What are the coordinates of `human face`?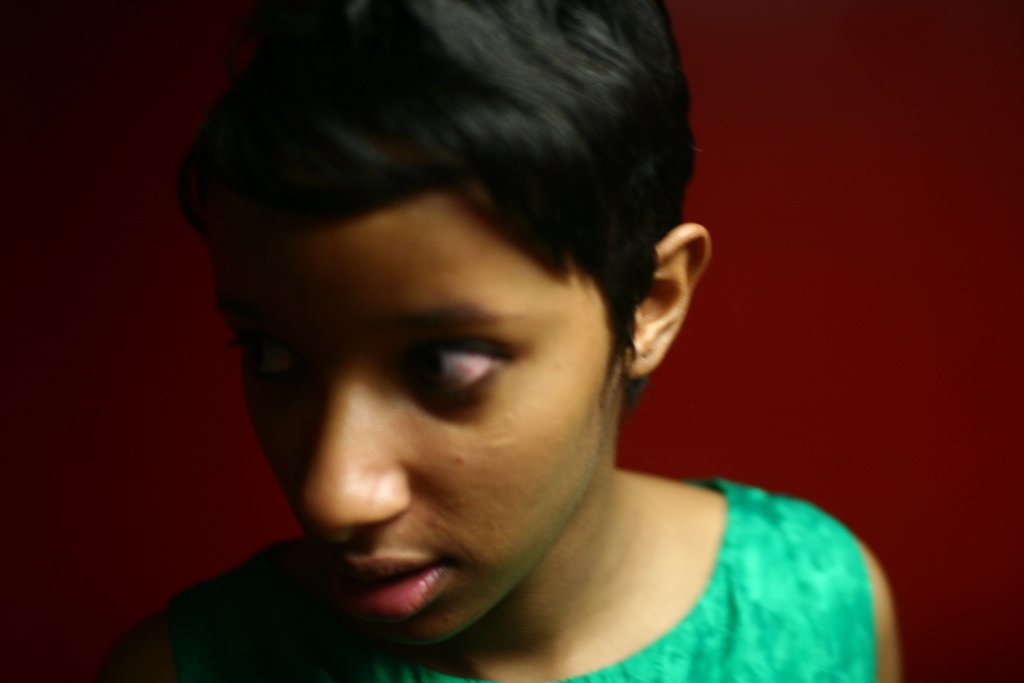
bbox=[218, 199, 626, 654].
